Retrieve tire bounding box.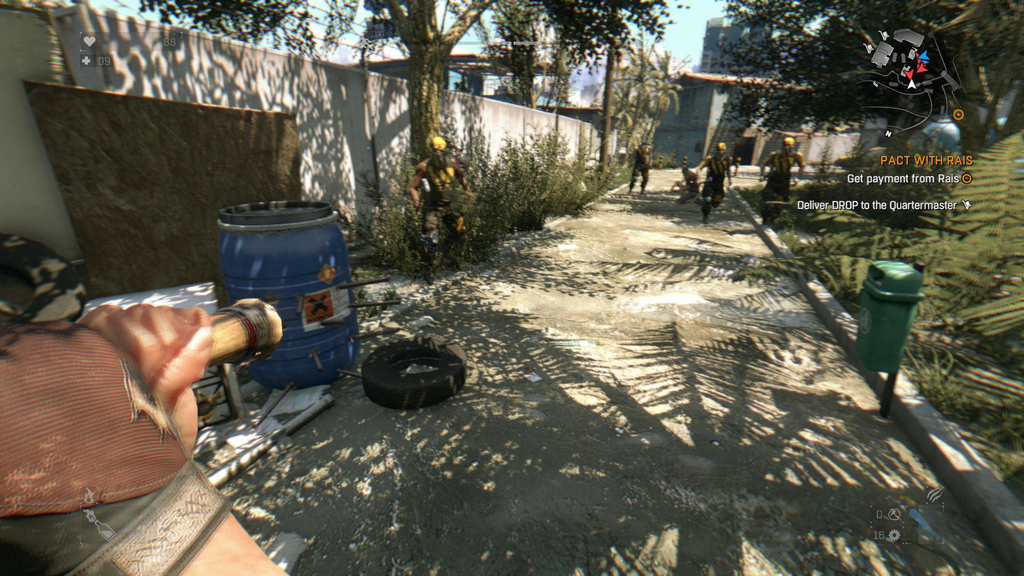
Bounding box: Rect(351, 330, 463, 404).
